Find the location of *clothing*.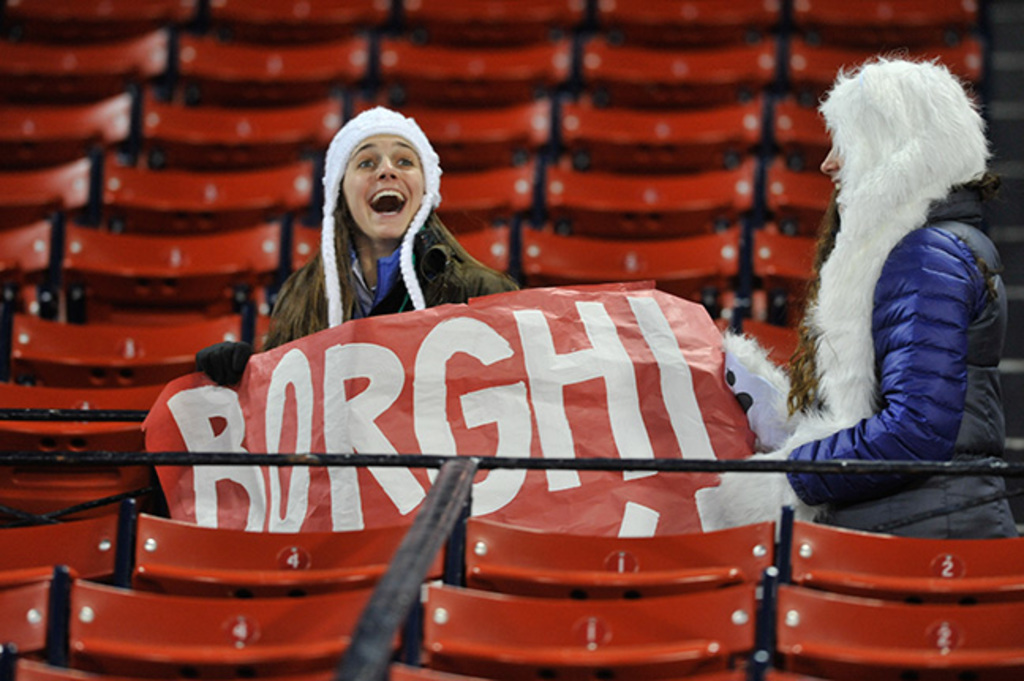
Location: [left=784, top=188, right=1010, bottom=532].
